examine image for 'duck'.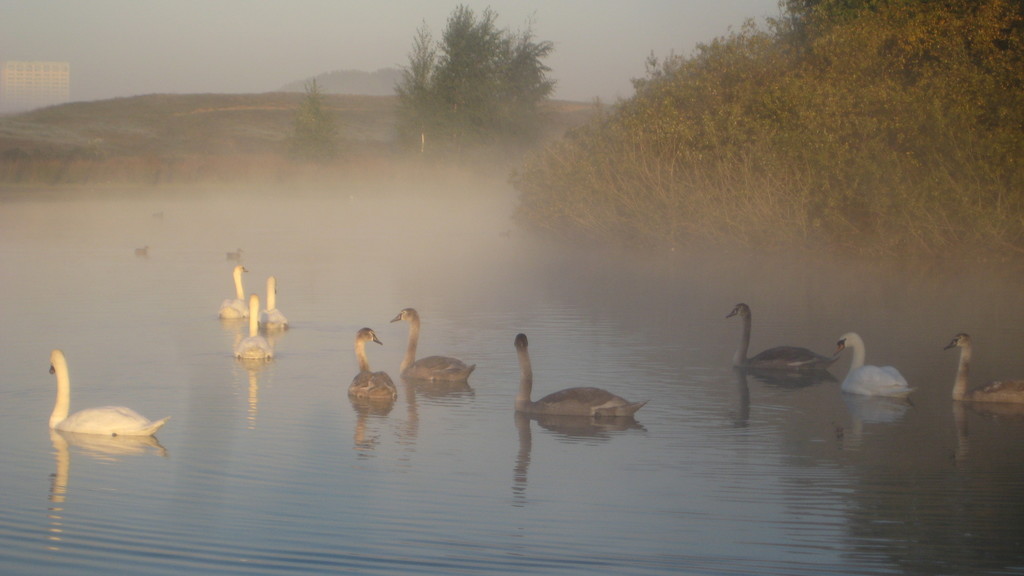
Examination result: pyautogui.locateOnScreen(934, 323, 1023, 424).
